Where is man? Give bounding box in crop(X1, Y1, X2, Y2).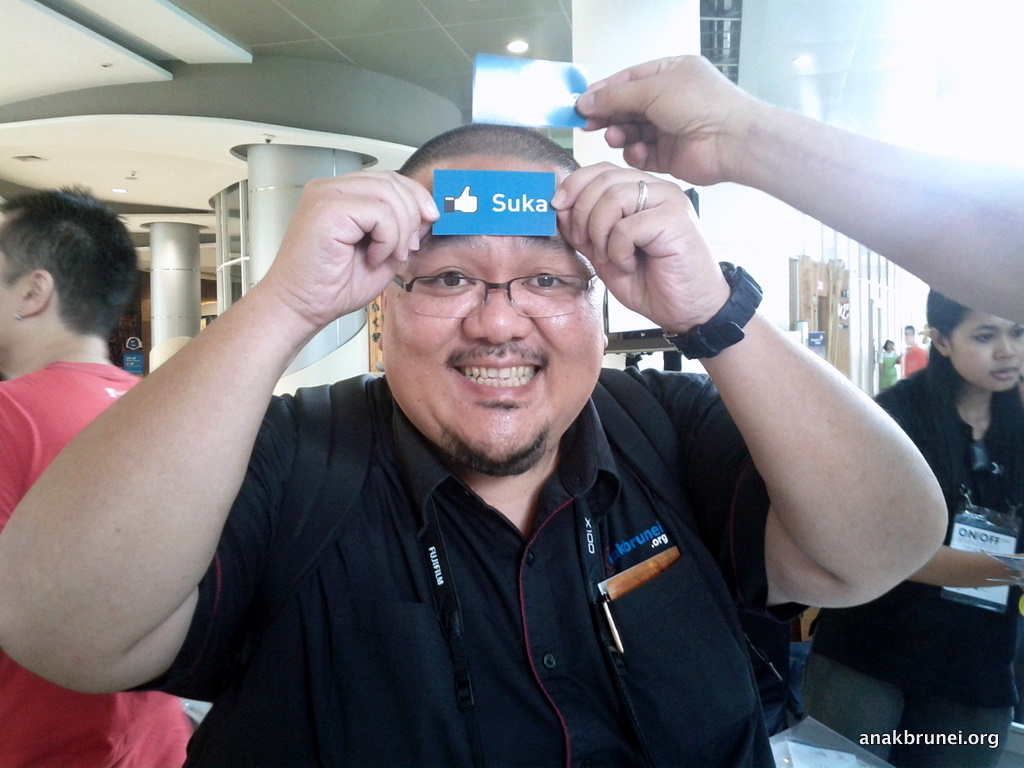
crop(0, 125, 948, 767).
